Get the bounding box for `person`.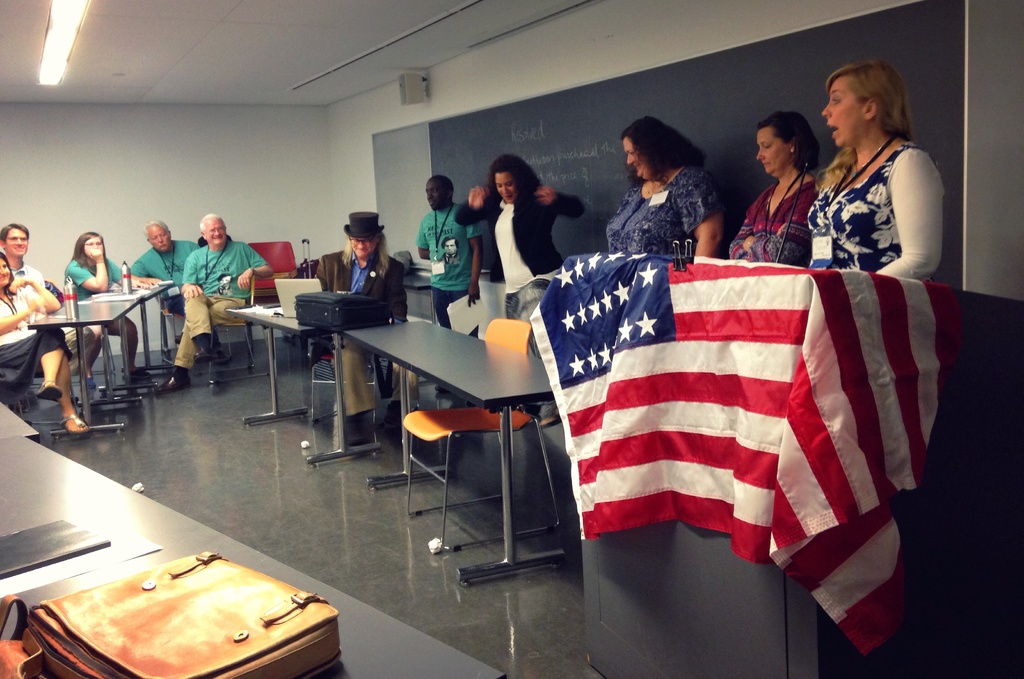
[61, 229, 153, 379].
